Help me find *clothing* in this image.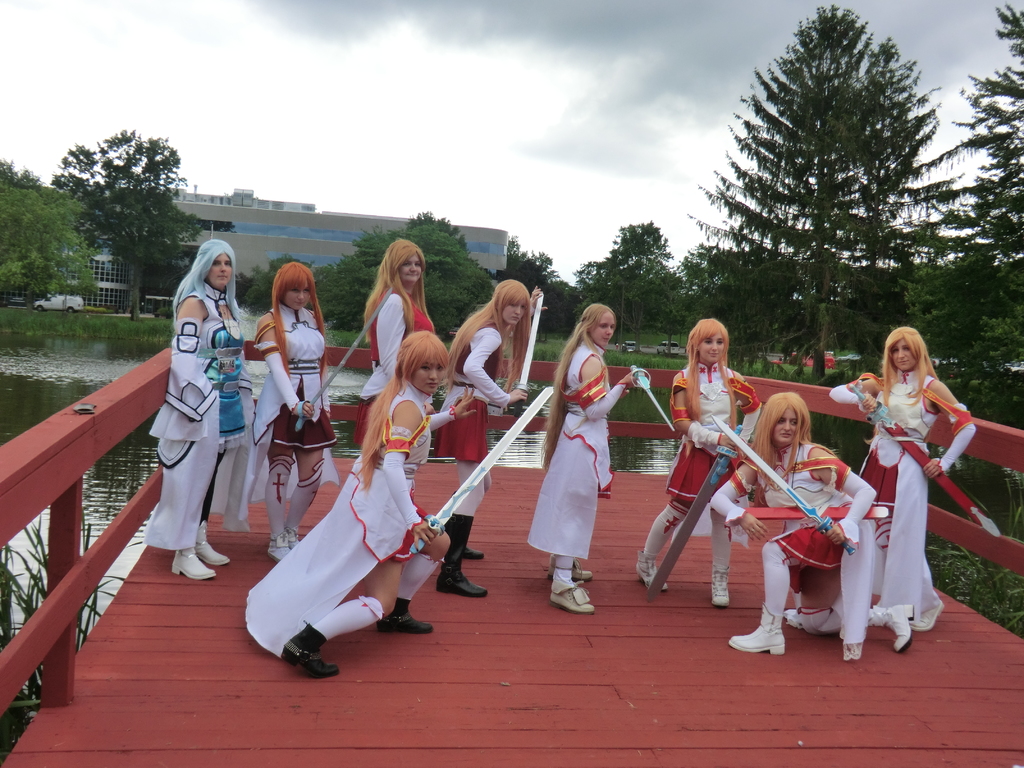
Found it: 673/351/746/503.
